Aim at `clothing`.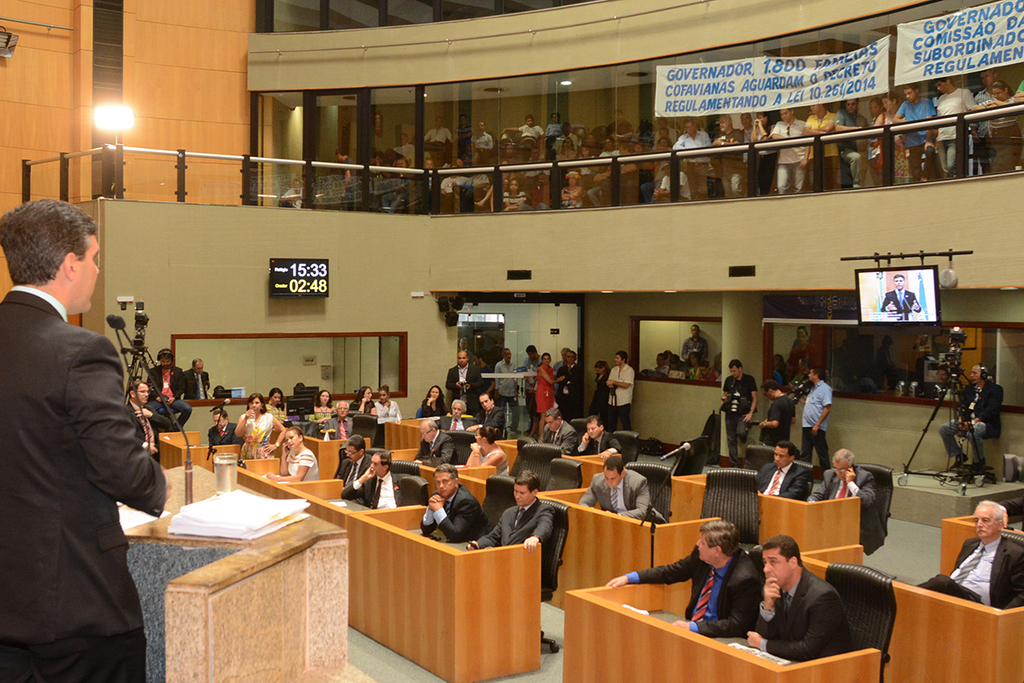
Aimed at rect(472, 494, 556, 579).
